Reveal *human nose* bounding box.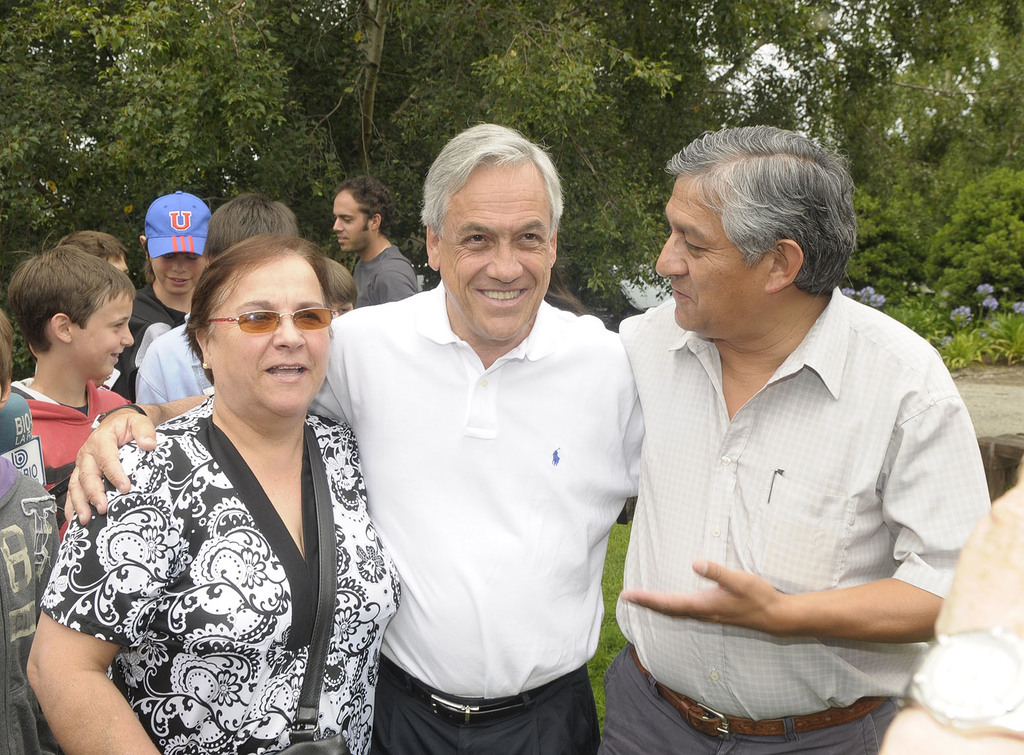
Revealed: select_region(487, 240, 525, 283).
